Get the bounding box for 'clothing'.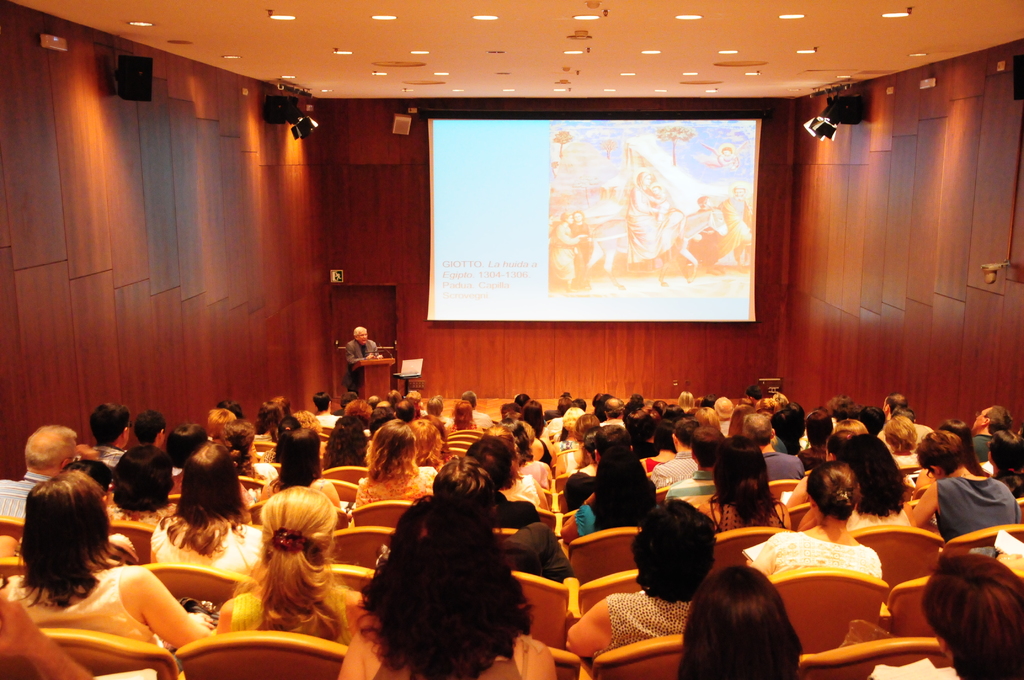
{"left": 740, "top": 531, "right": 889, "bottom": 587}.
